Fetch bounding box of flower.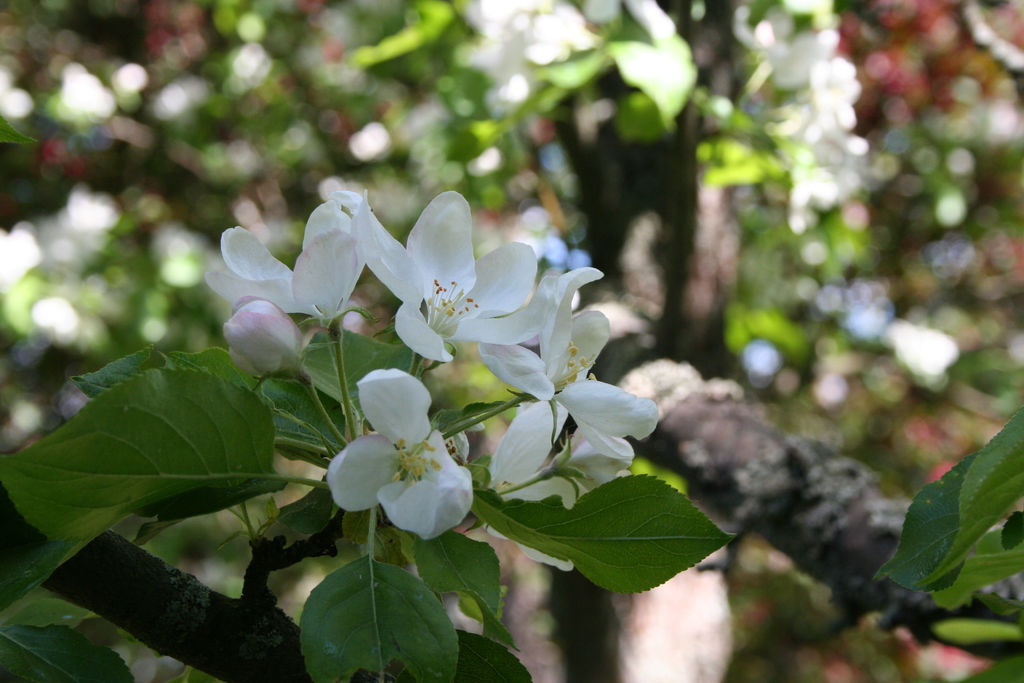
Bbox: 321, 382, 473, 543.
